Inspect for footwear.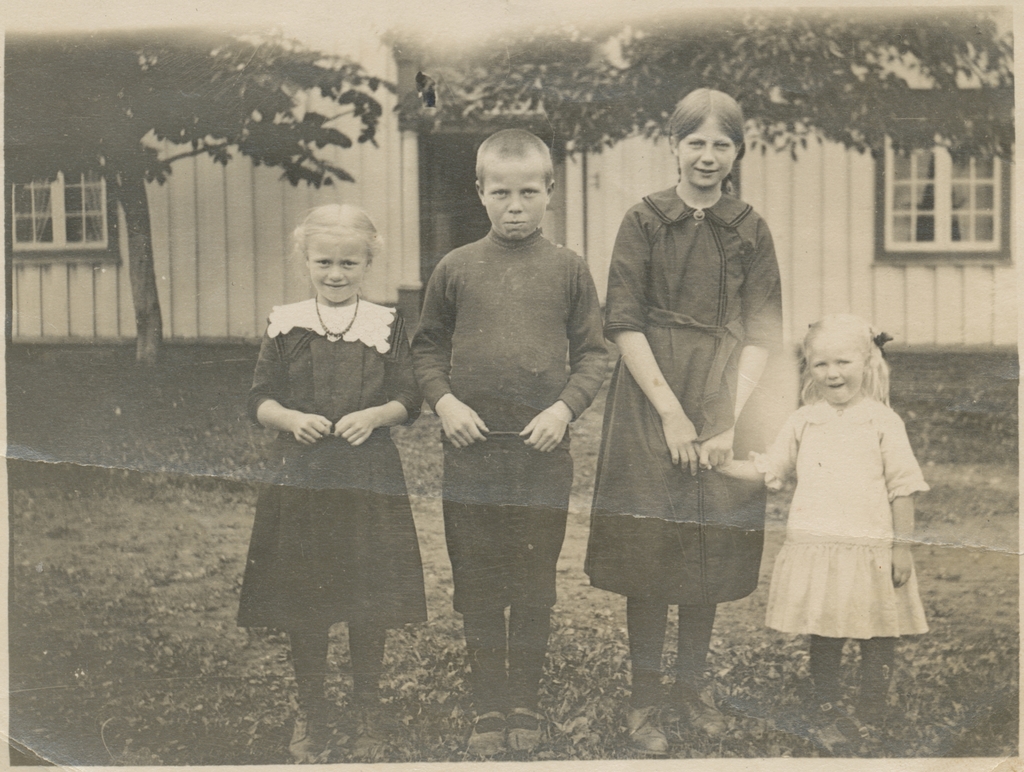
Inspection: (628, 704, 666, 753).
